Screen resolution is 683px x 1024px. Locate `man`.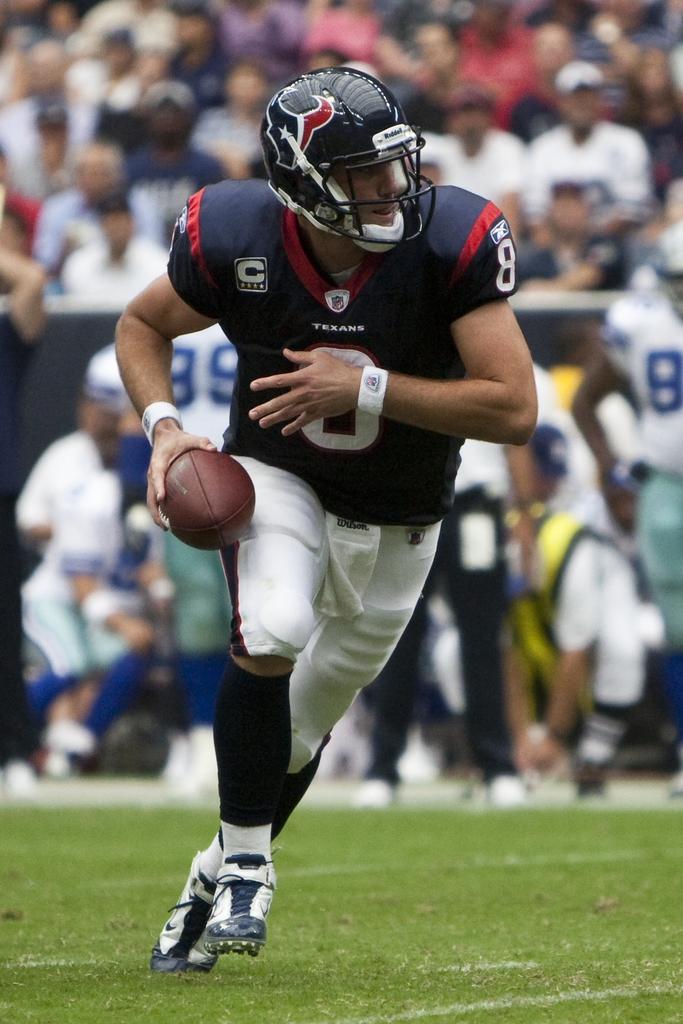
564/222/682/797.
